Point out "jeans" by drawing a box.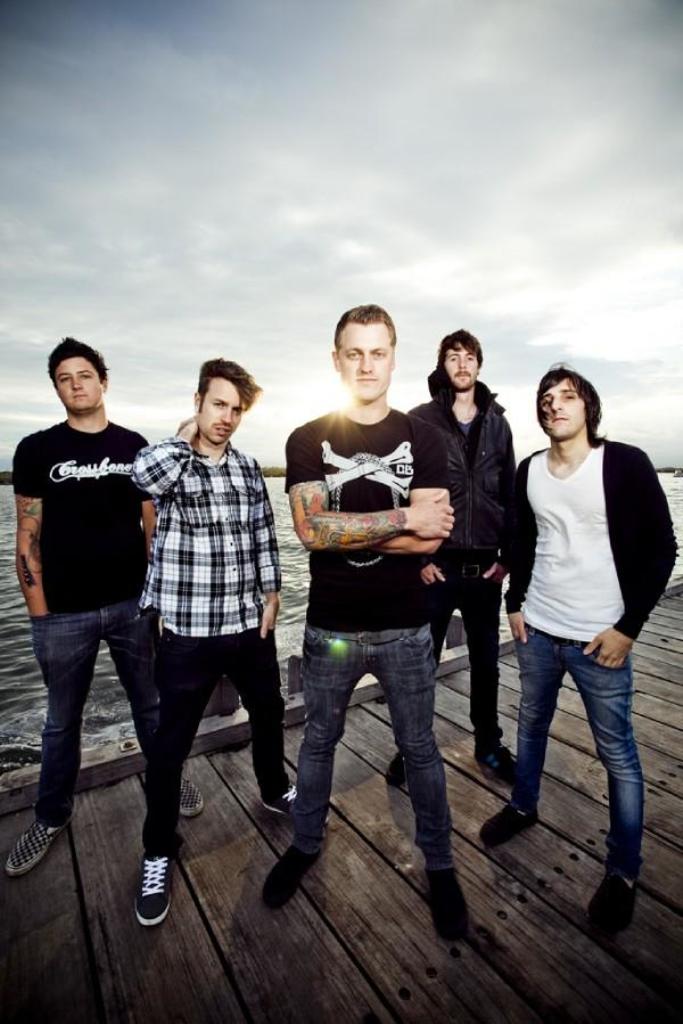
box(507, 609, 639, 877).
